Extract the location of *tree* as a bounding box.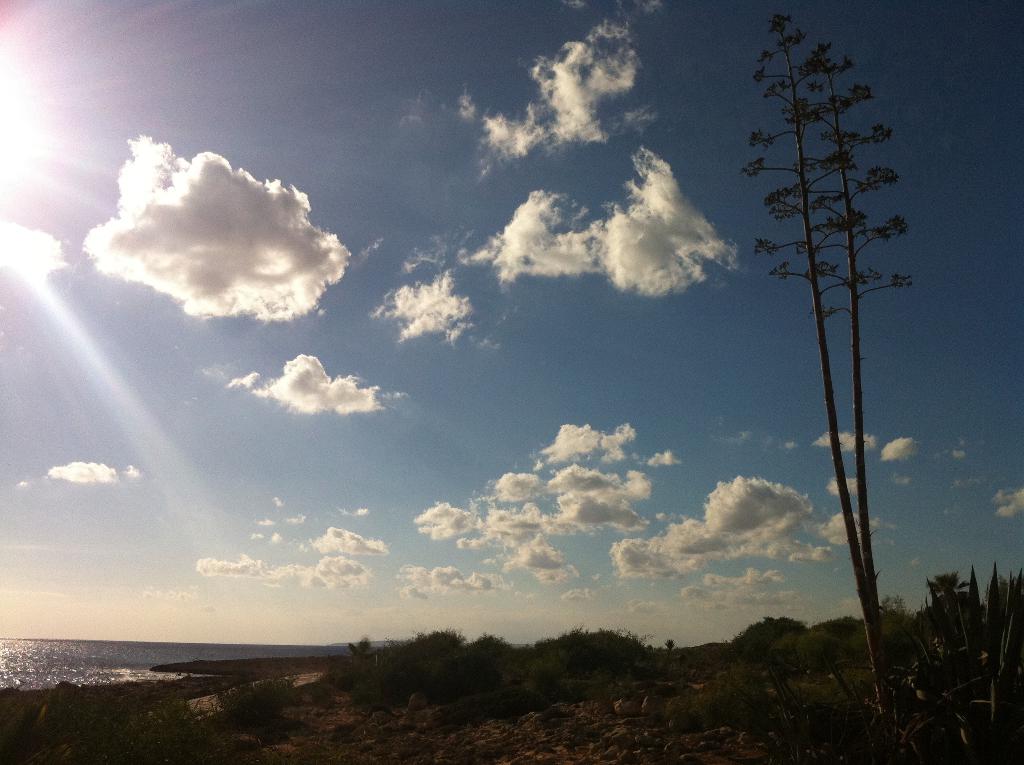
crop(721, 24, 936, 666).
